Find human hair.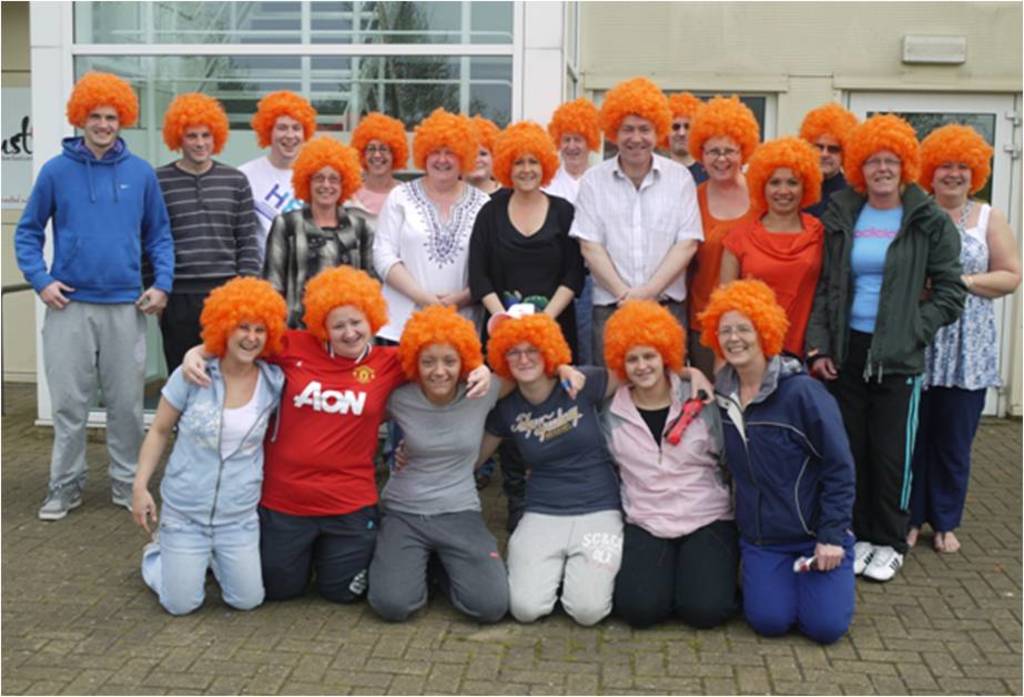
crop(475, 113, 497, 150).
